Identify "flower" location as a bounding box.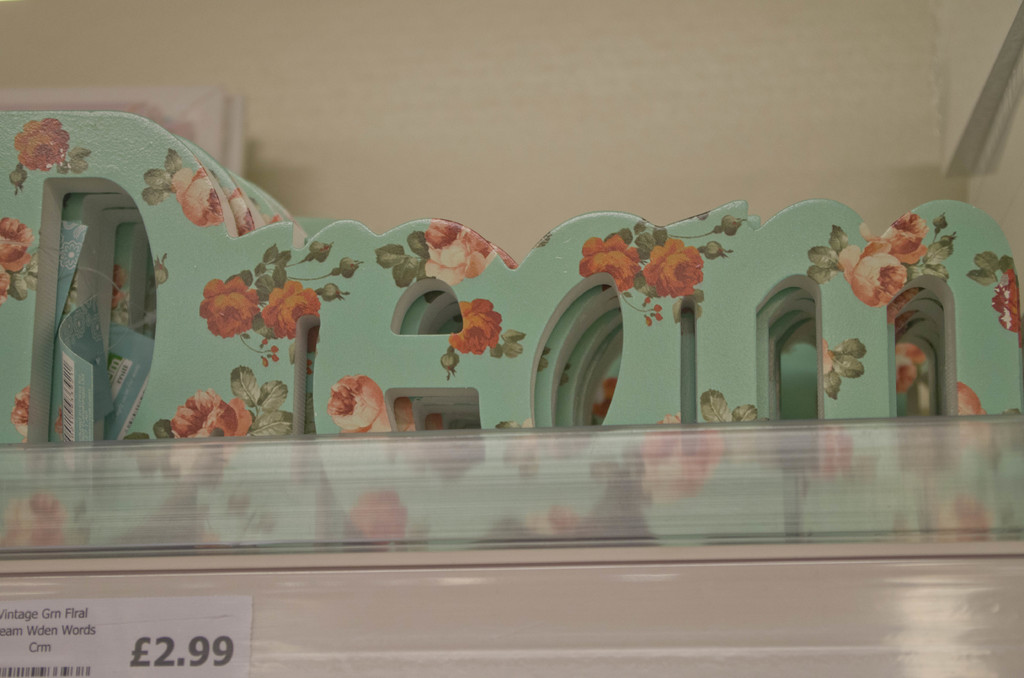
{"left": 879, "top": 212, "right": 927, "bottom": 264}.
